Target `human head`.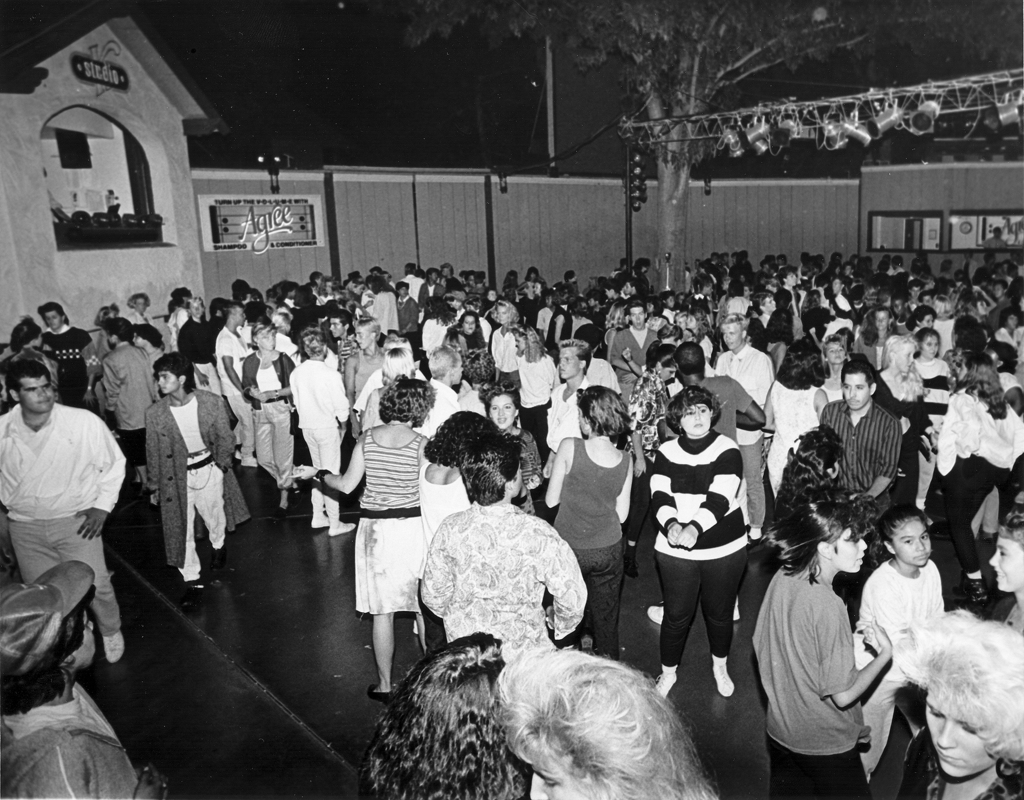
Target region: BBox(305, 282, 316, 293).
